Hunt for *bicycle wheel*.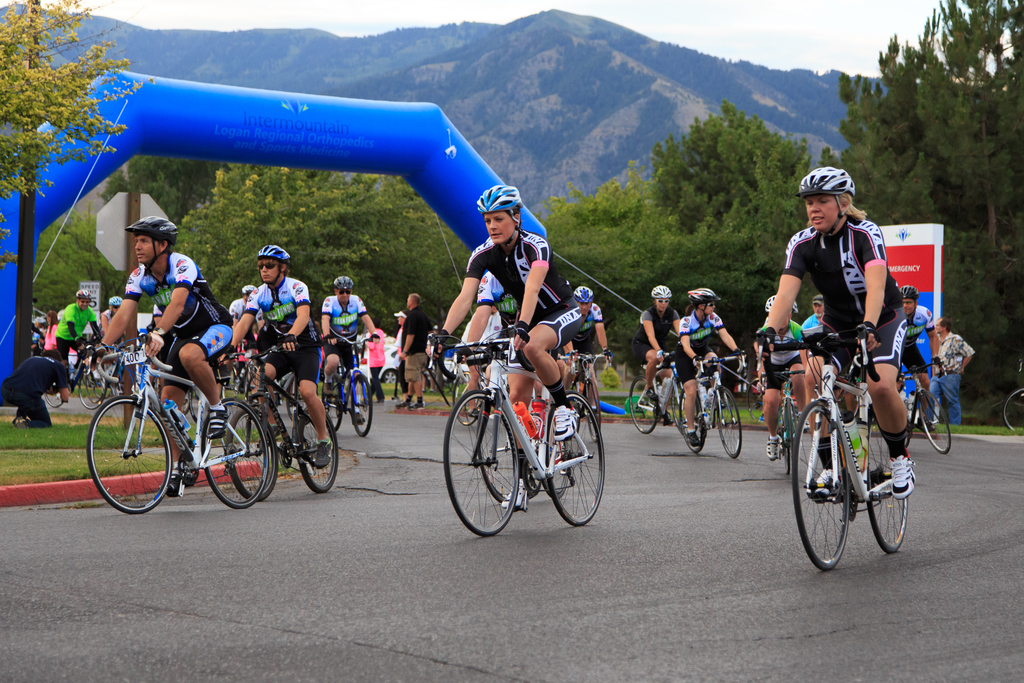
Hunted down at region(780, 436, 794, 474).
